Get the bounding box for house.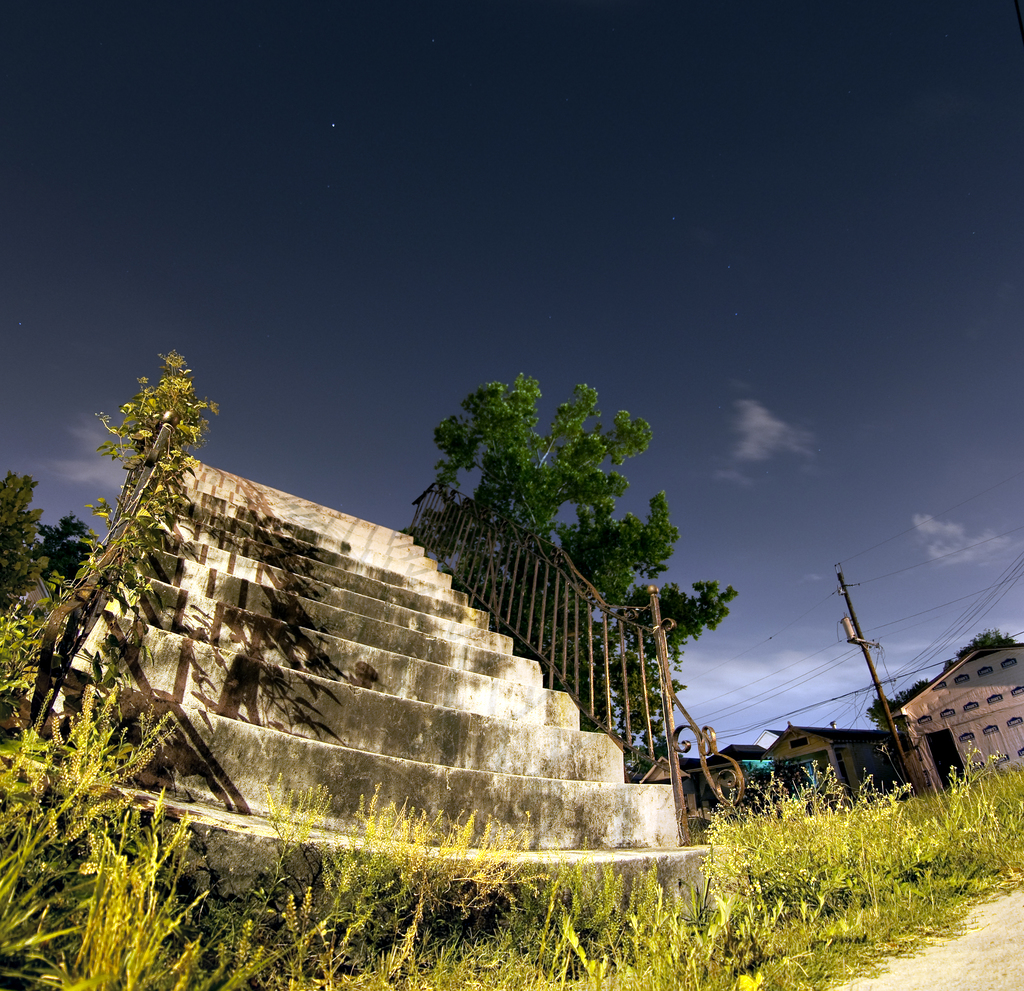
bbox=(875, 629, 1023, 771).
